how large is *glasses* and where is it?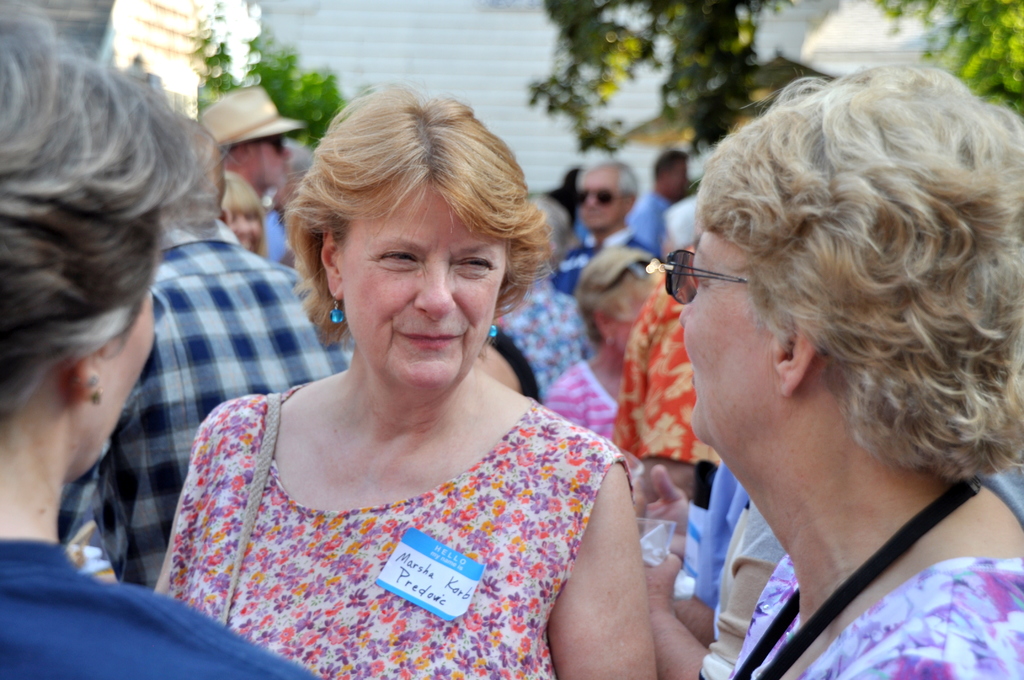
Bounding box: select_region(575, 184, 629, 211).
